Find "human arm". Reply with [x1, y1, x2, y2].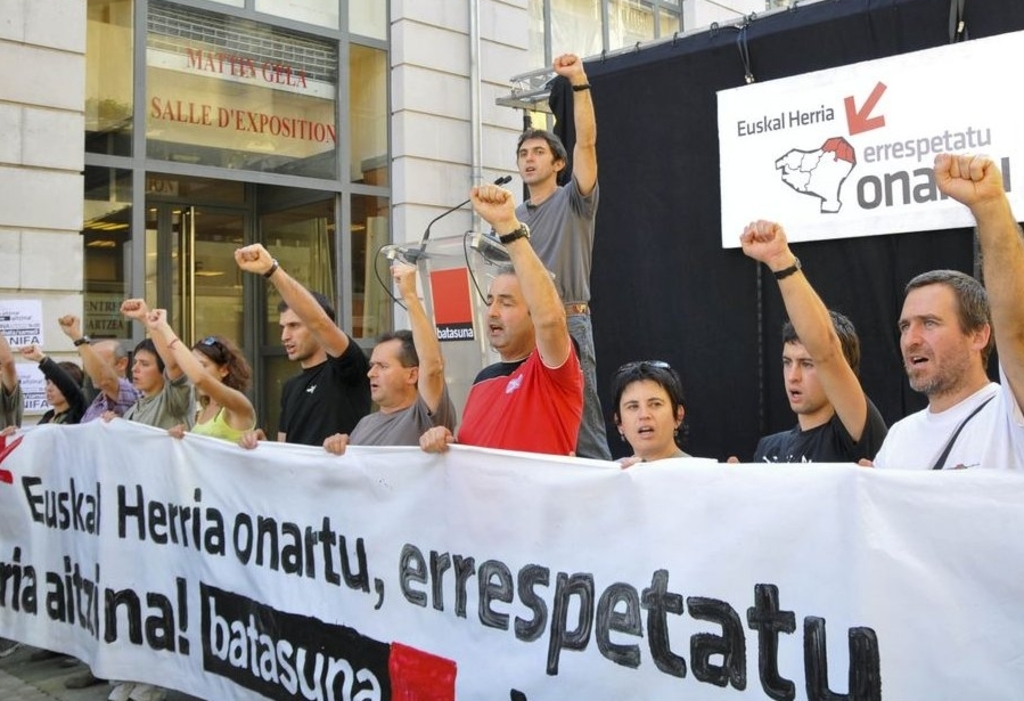
[768, 251, 877, 458].
